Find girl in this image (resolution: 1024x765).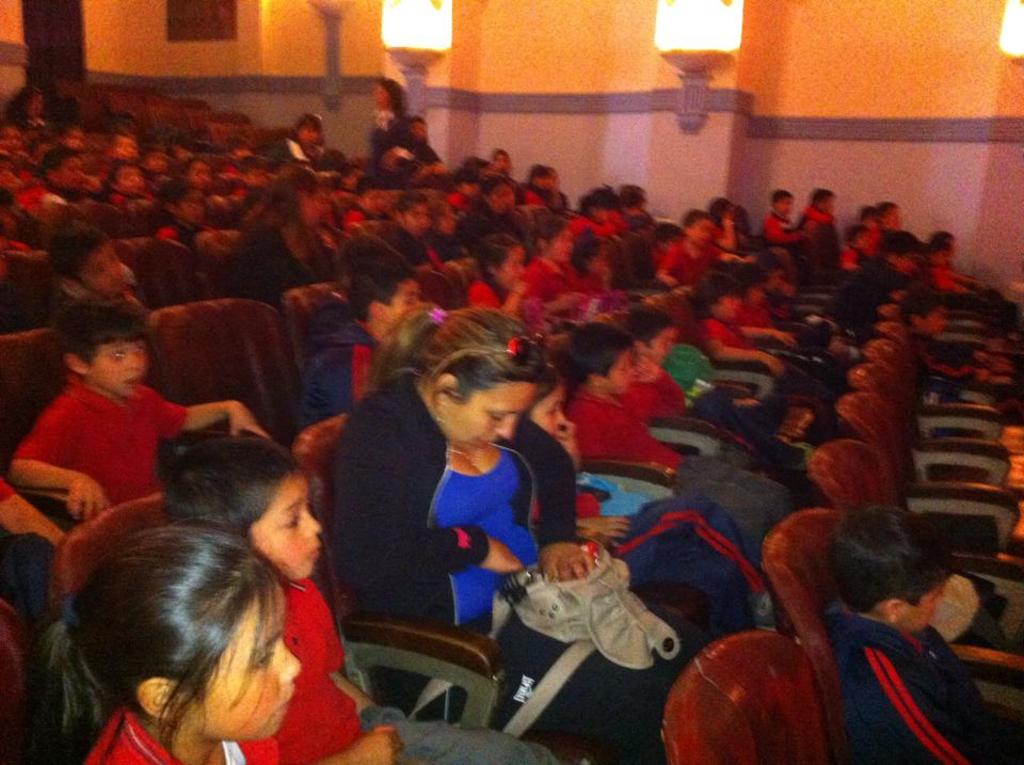
(x1=18, y1=520, x2=299, y2=764).
